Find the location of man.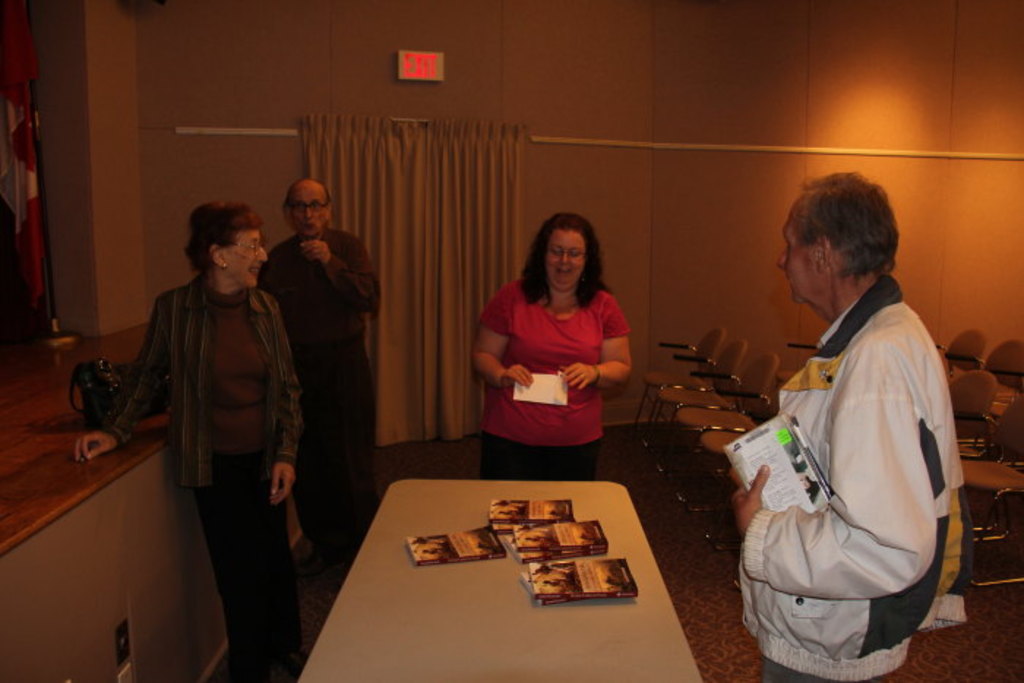
Location: locate(249, 176, 385, 592).
